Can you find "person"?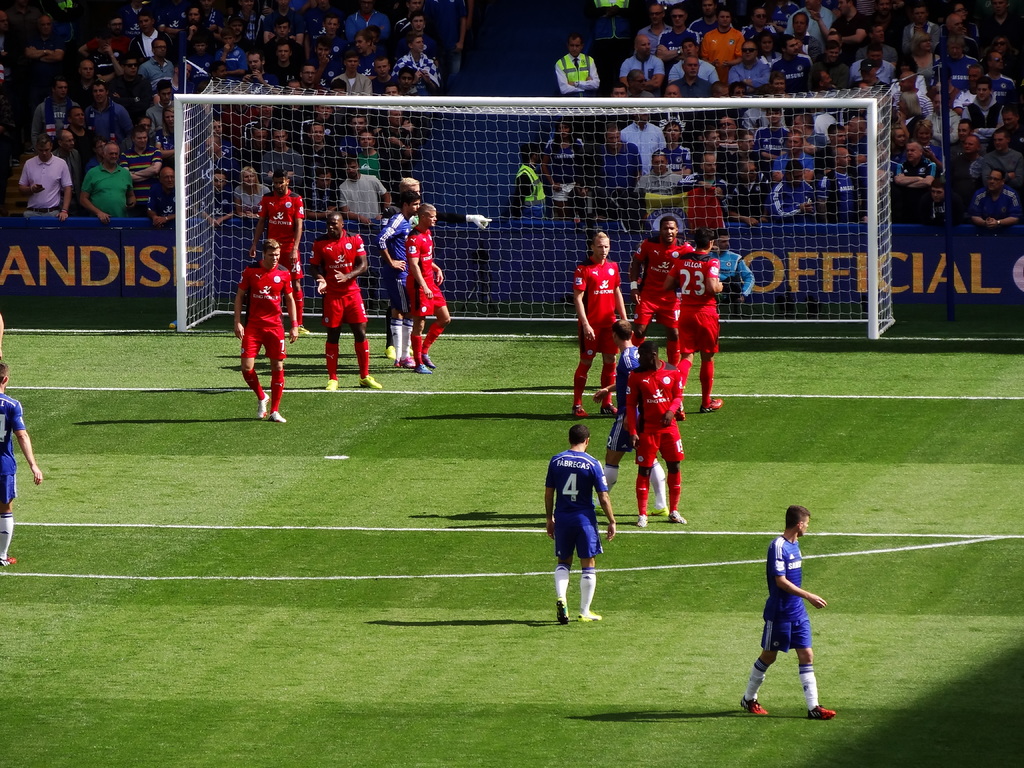
Yes, bounding box: x1=399 y1=192 x2=452 y2=371.
